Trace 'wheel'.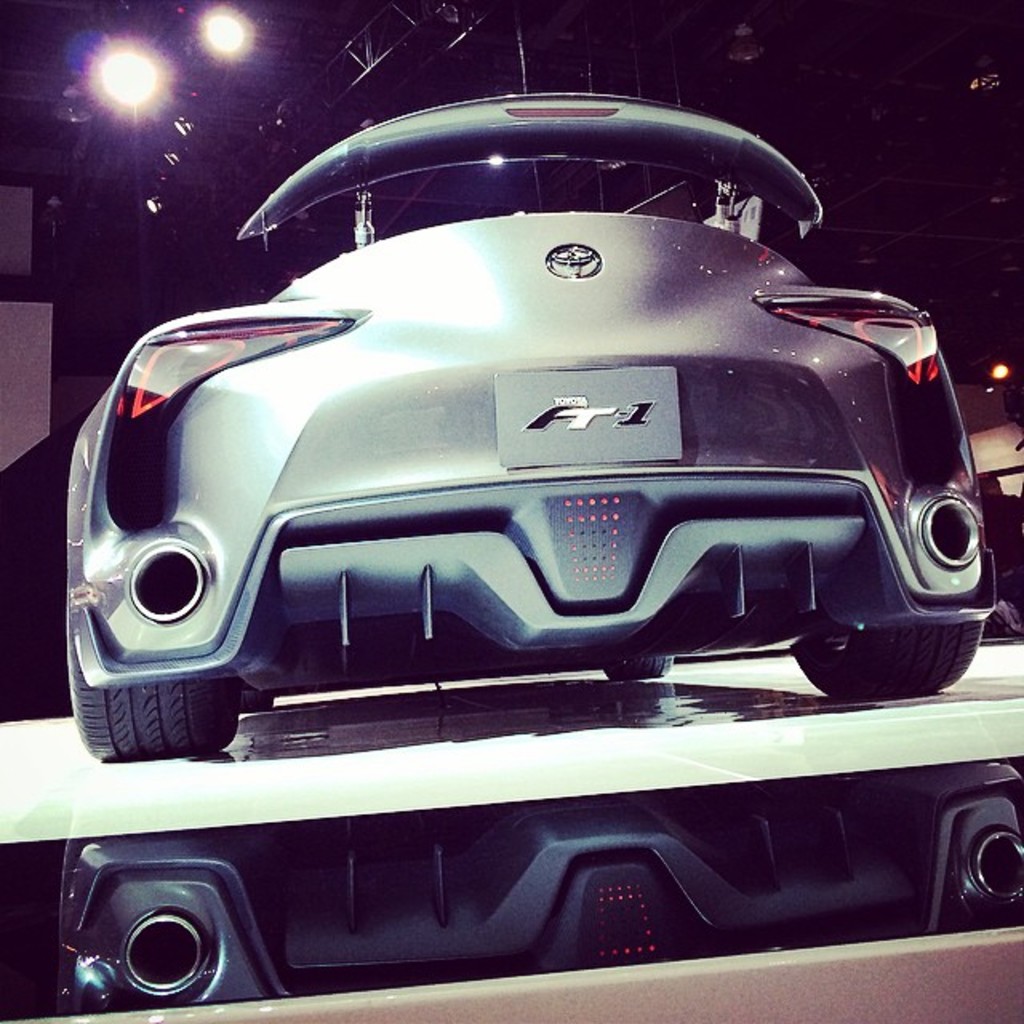
Traced to 800, 622, 979, 698.
